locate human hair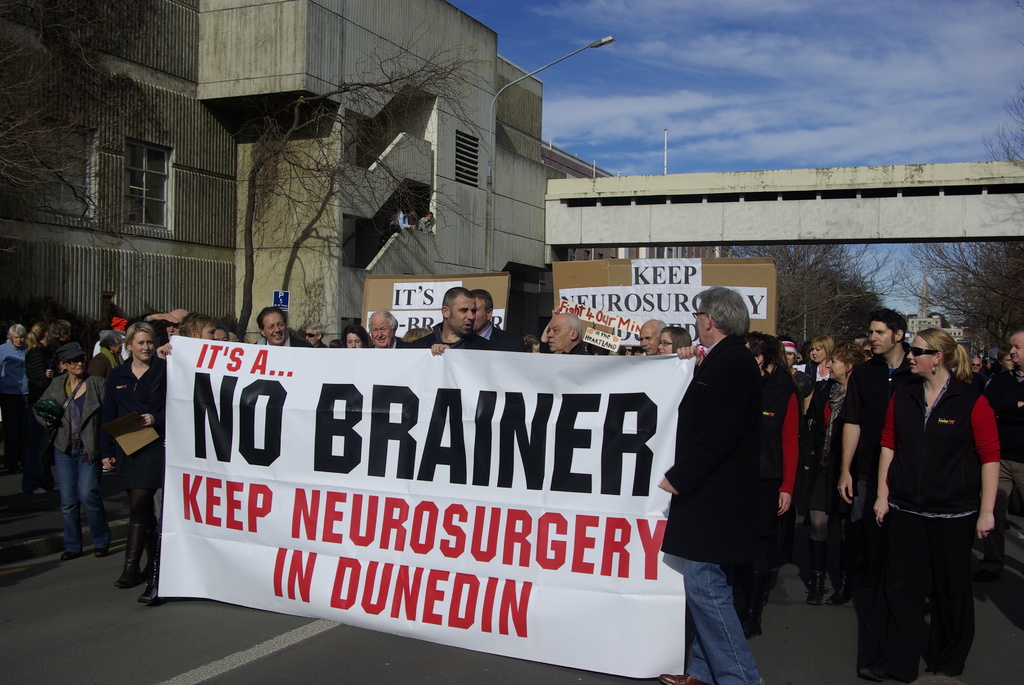
<region>562, 310, 580, 341</region>
